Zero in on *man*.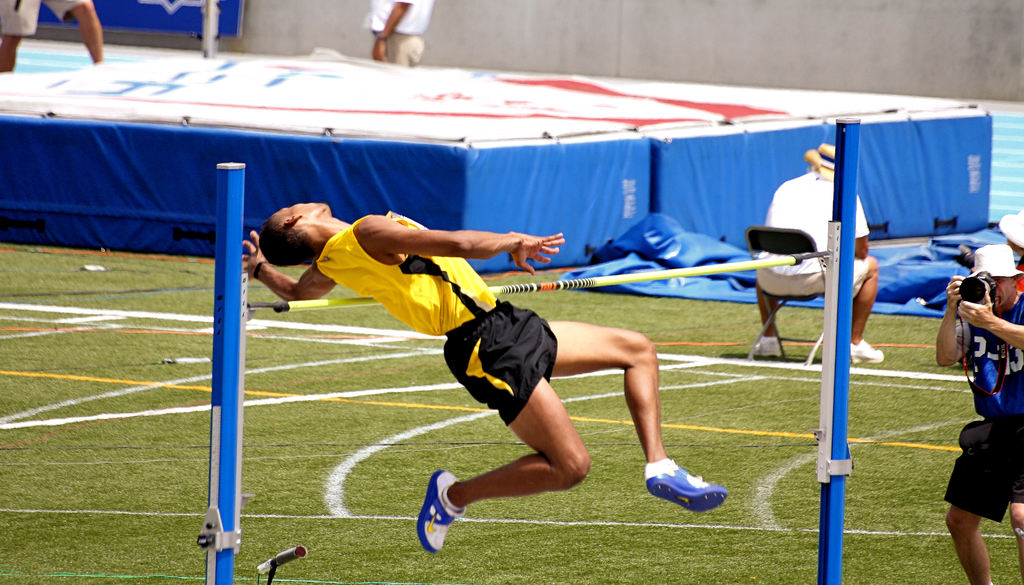
Zeroed in: 936,244,1023,584.
